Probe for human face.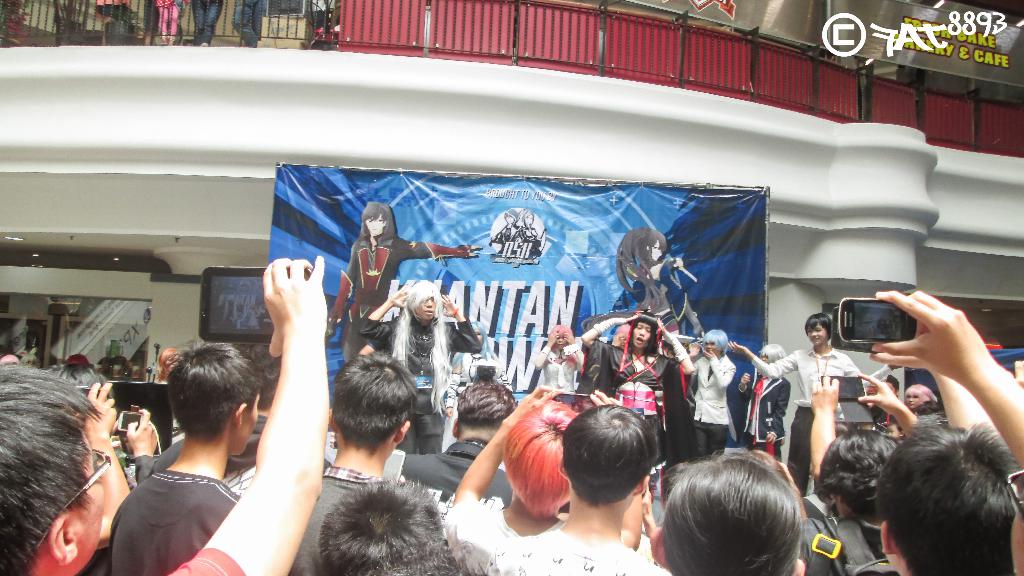
Probe result: pyautogui.locateOnScreen(632, 323, 653, 350).
